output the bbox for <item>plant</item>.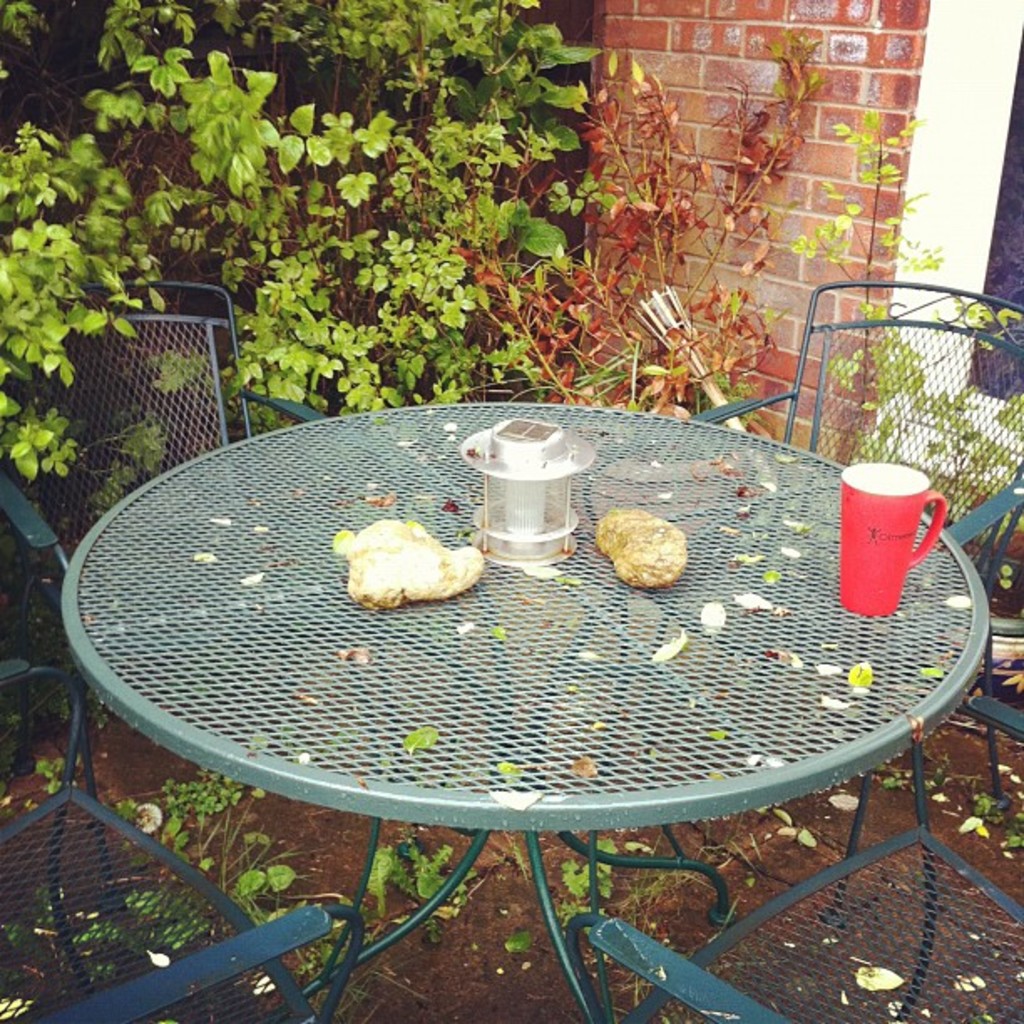
[left=969, top=796, right=996, bottom=817].
